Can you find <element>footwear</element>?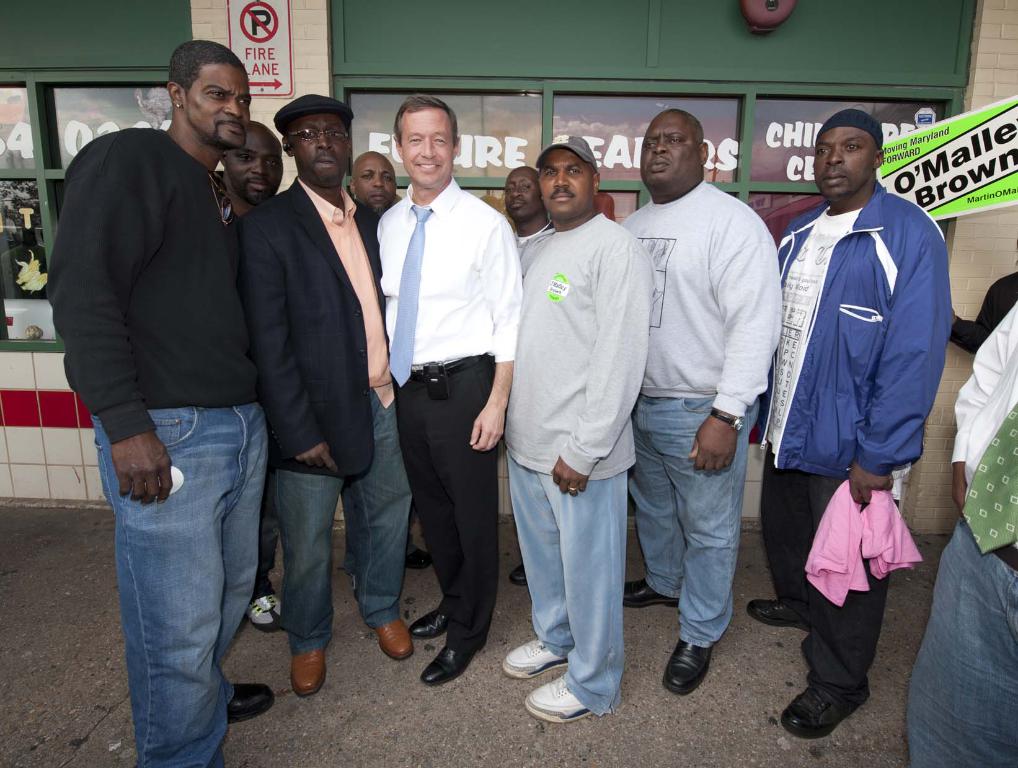
Yes, bounding box: crop(247, 596, 281, 627).
